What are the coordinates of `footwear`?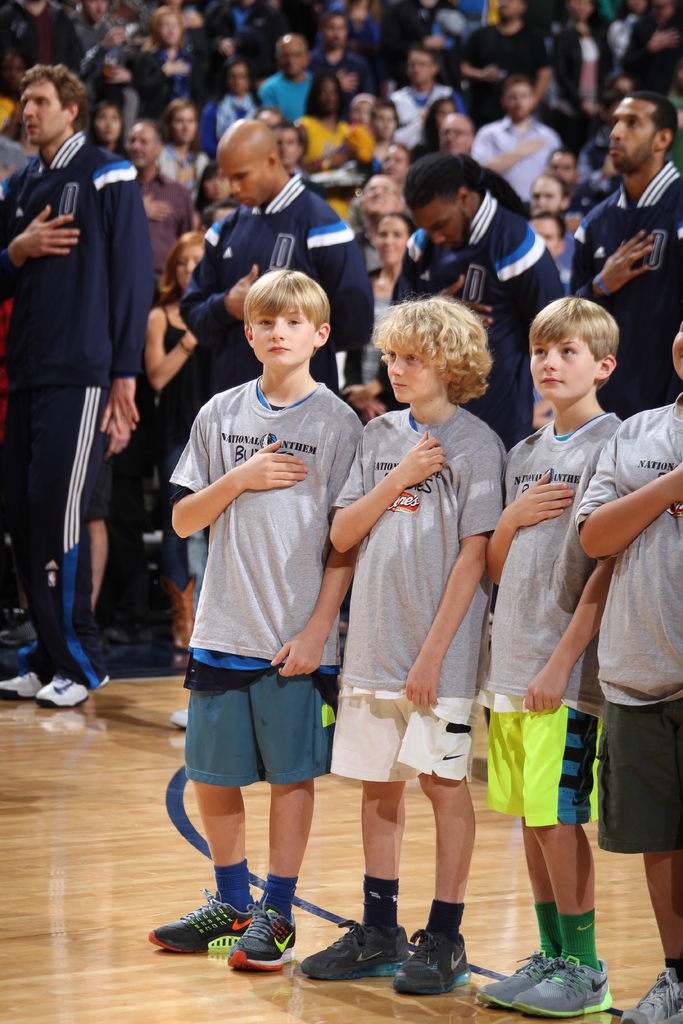
select_region(477, 938, 568, 1006).
